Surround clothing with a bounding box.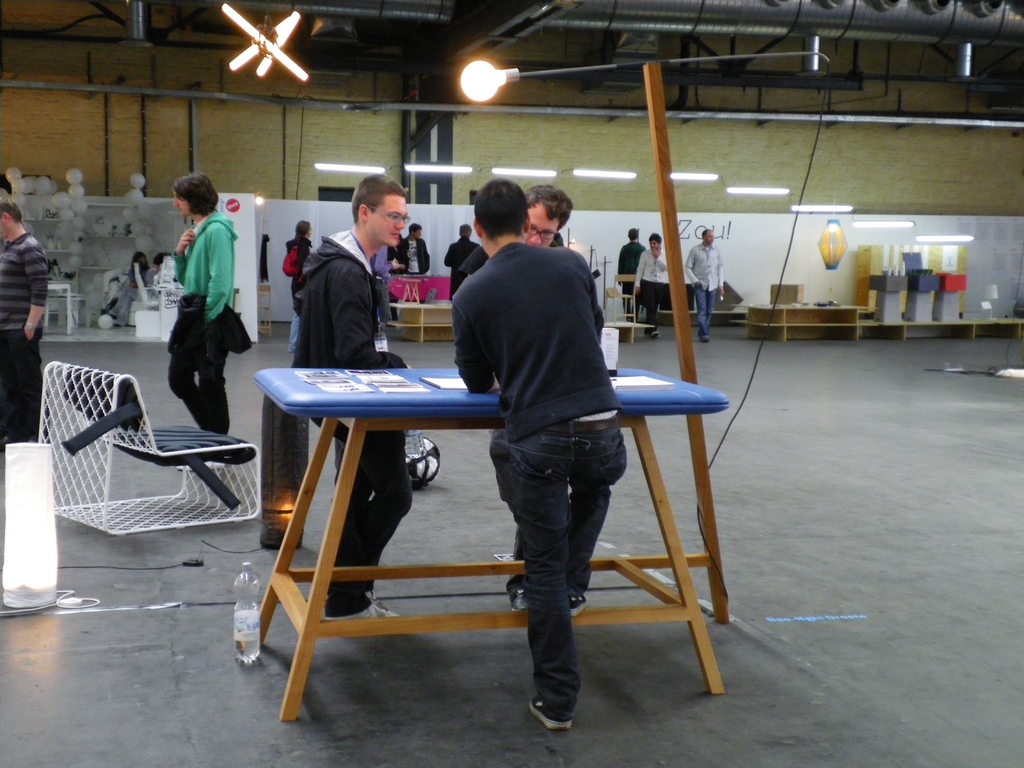
rect(282, 305, 297, 371).
